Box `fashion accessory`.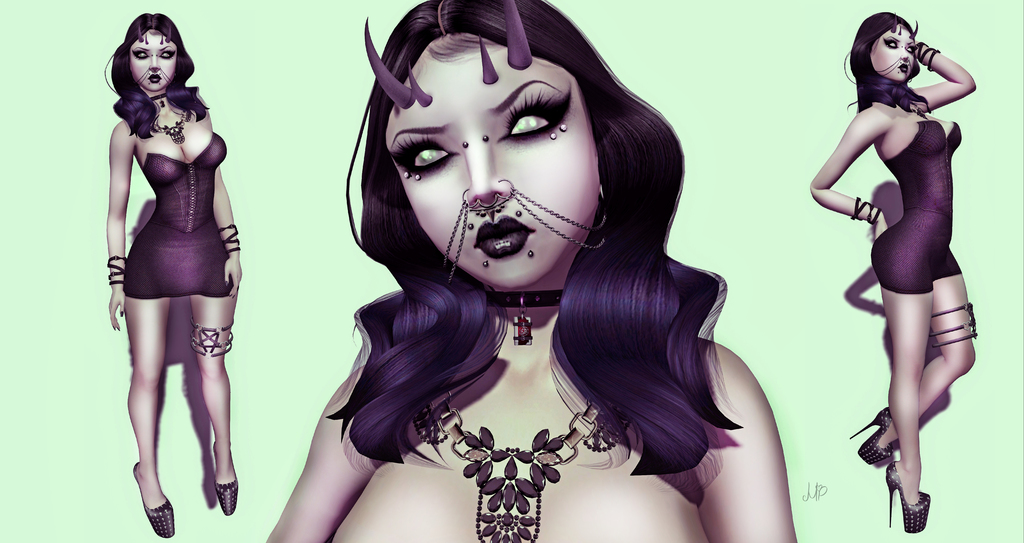
detection(430, 178, 611, 286).
